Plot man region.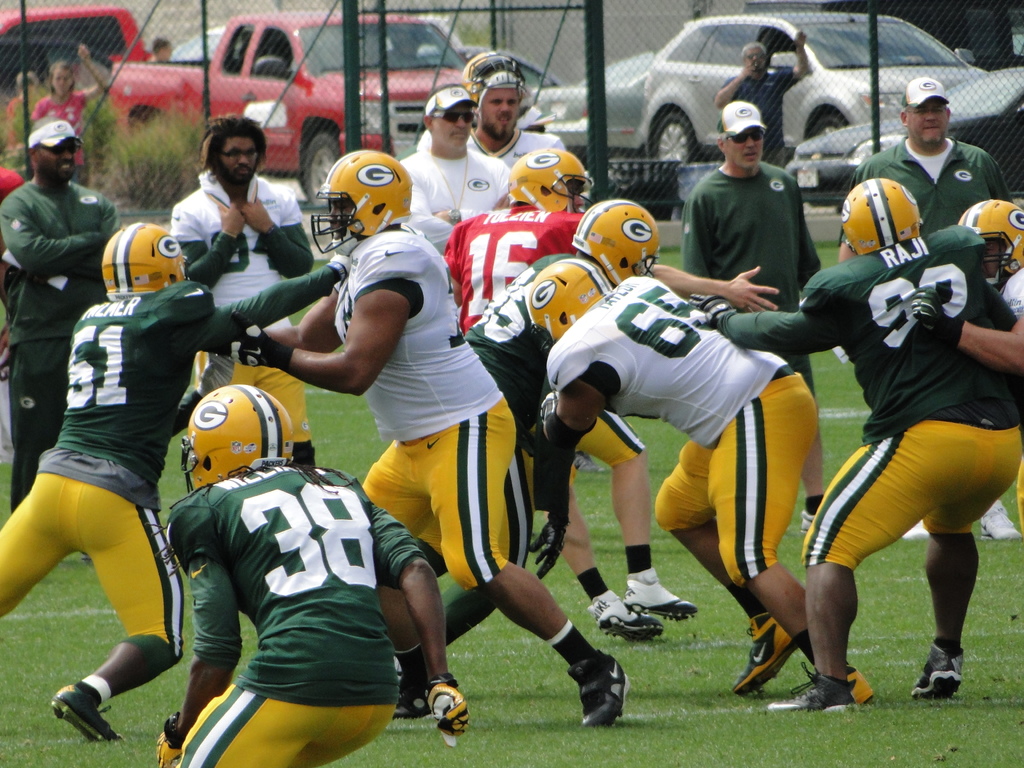
Plotted at 684:98:822:533.
